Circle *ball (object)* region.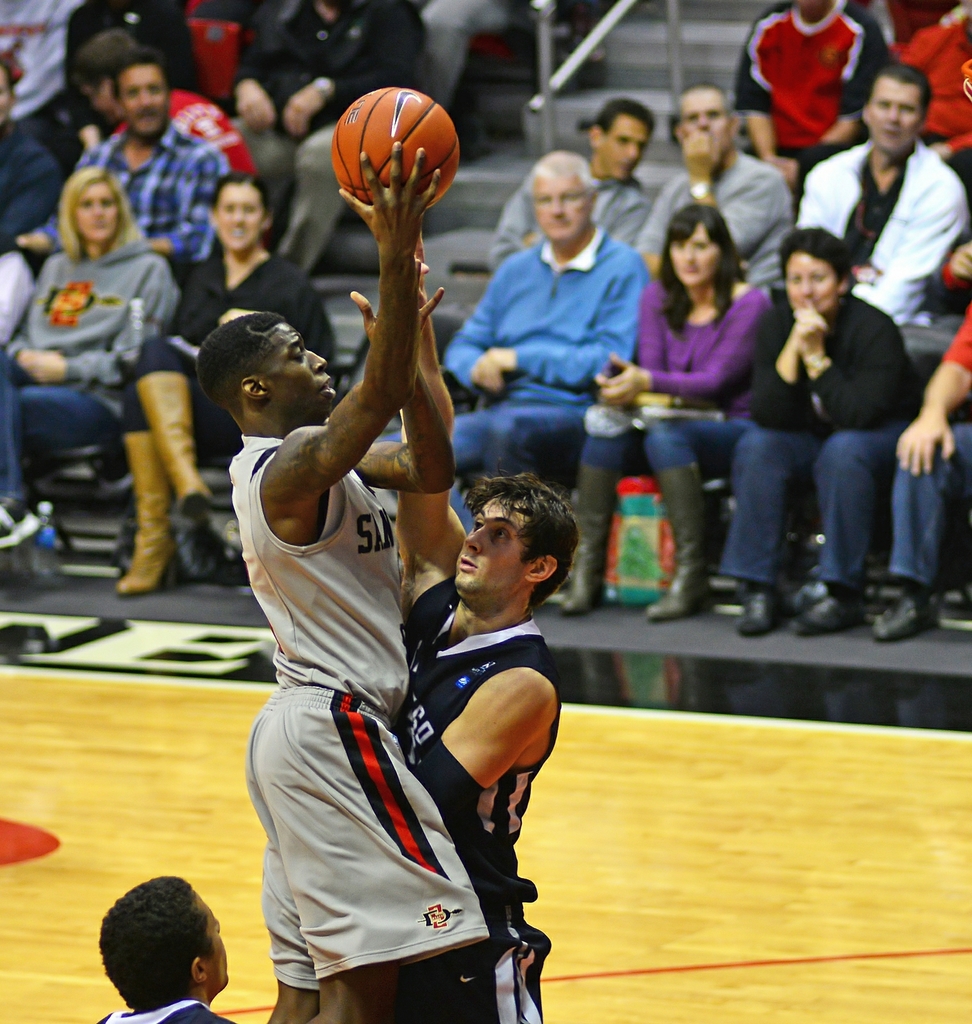
Region: bbox=[332, 88, 465, 214].
